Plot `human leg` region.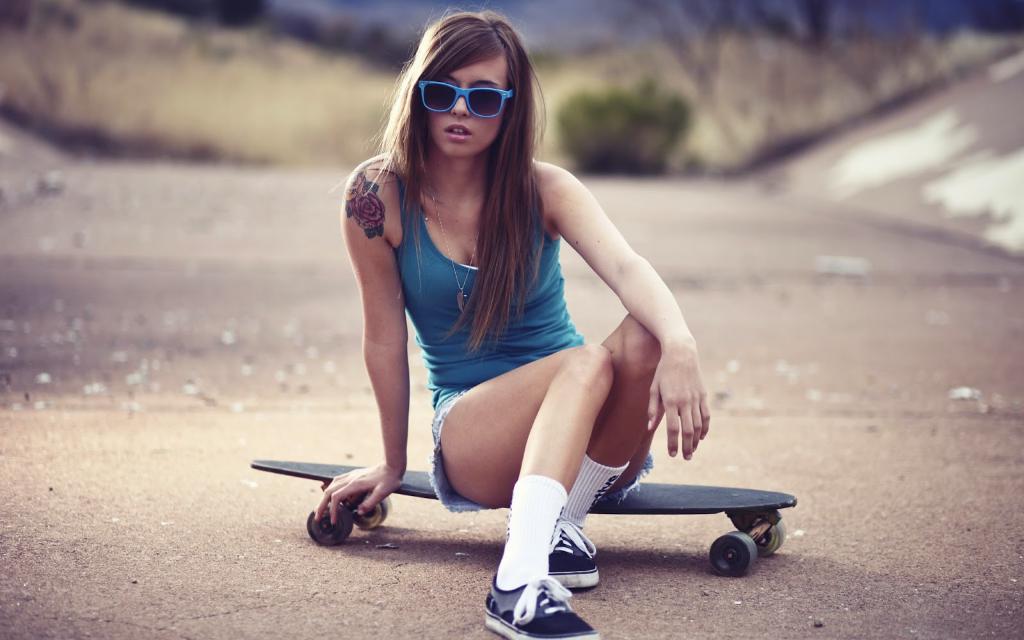
Plotted at 440/335/629/639.
